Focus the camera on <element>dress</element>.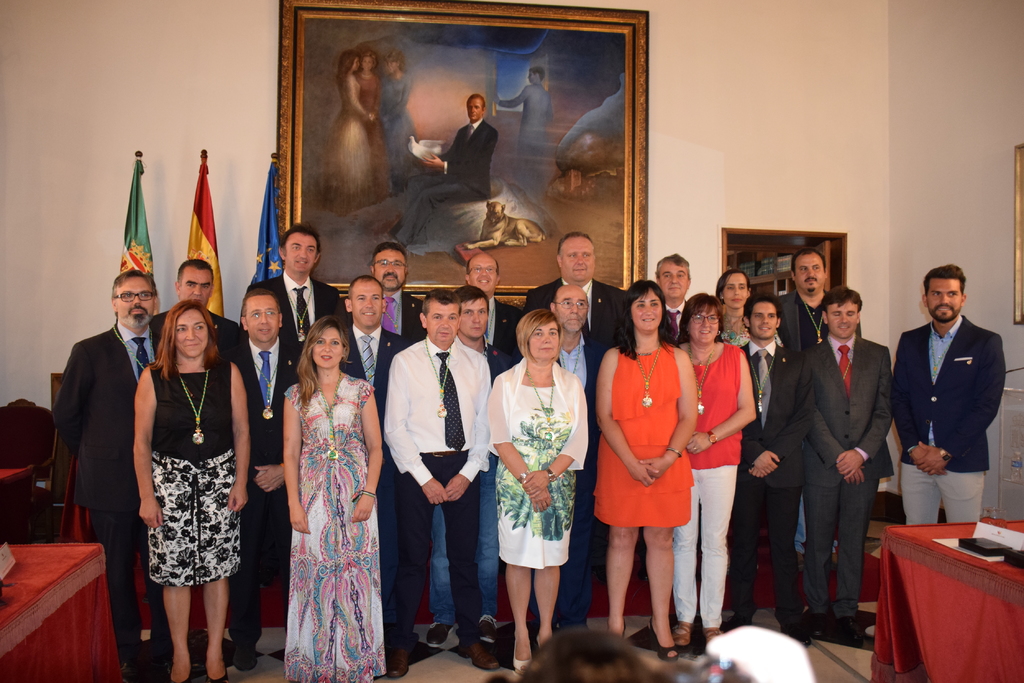
Focus region: l=140, t=360, r=245, b=585.
